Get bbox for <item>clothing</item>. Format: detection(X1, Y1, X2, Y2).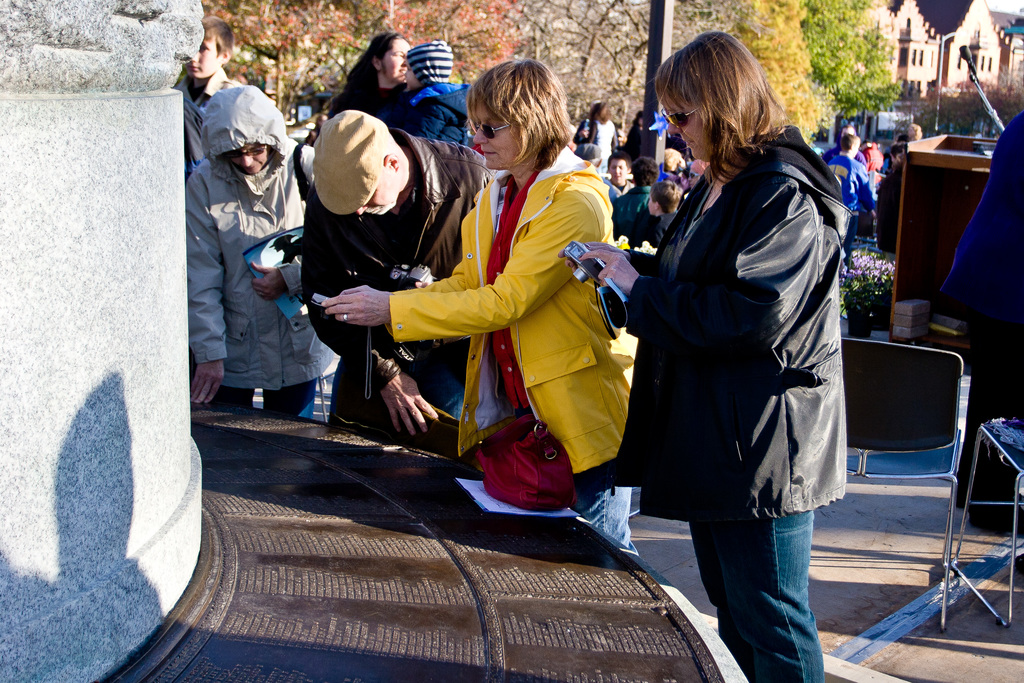
detection(584, 128, 893, 682).
